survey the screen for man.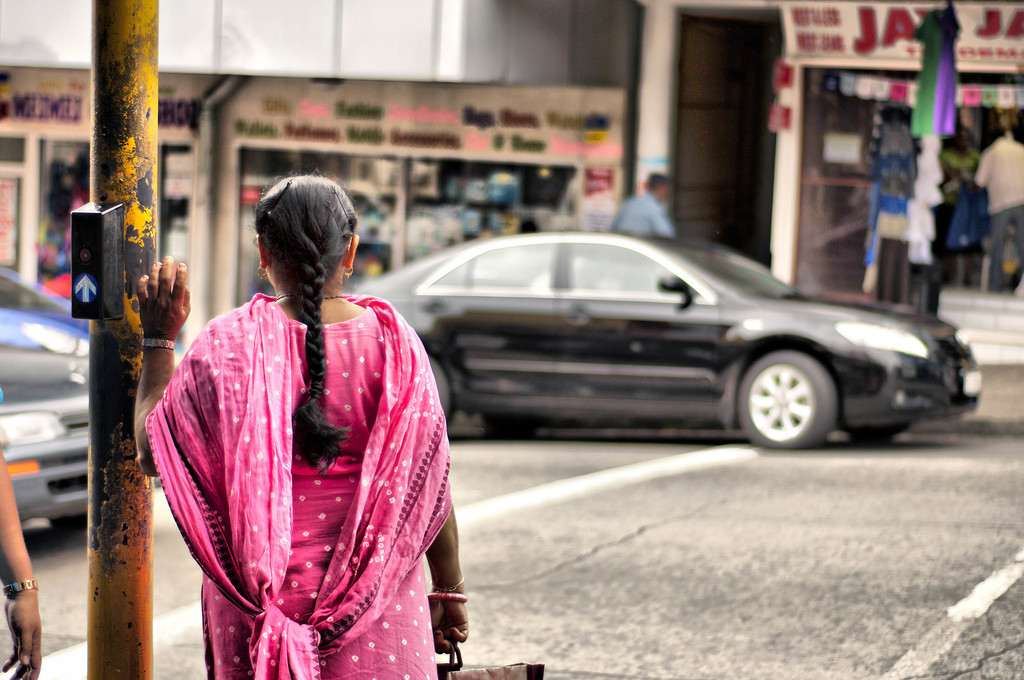
Survey found: (left=976, top=127, right=1023, bottom=292).
